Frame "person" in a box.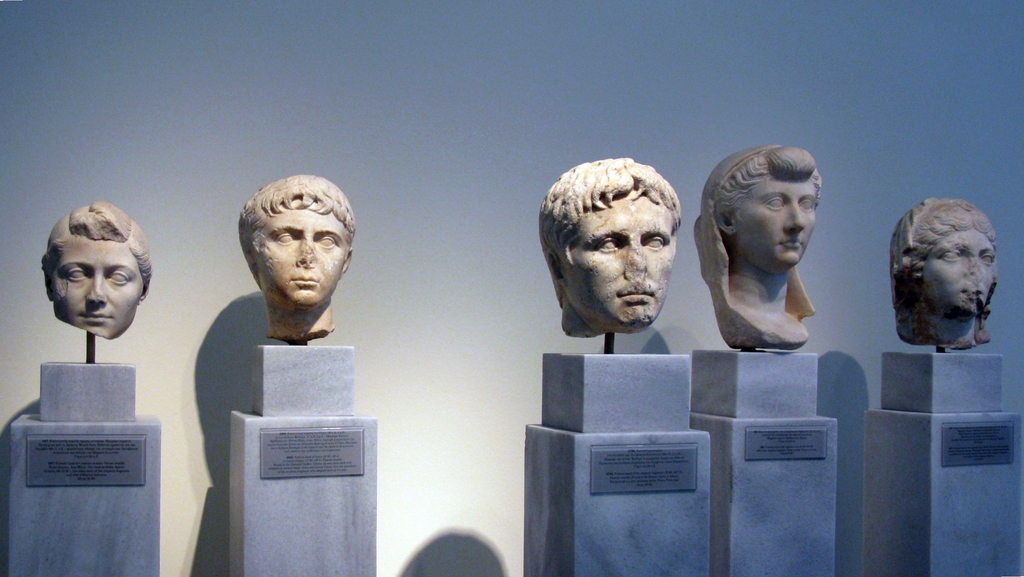
bbox=(235, 170, 356, 334).
